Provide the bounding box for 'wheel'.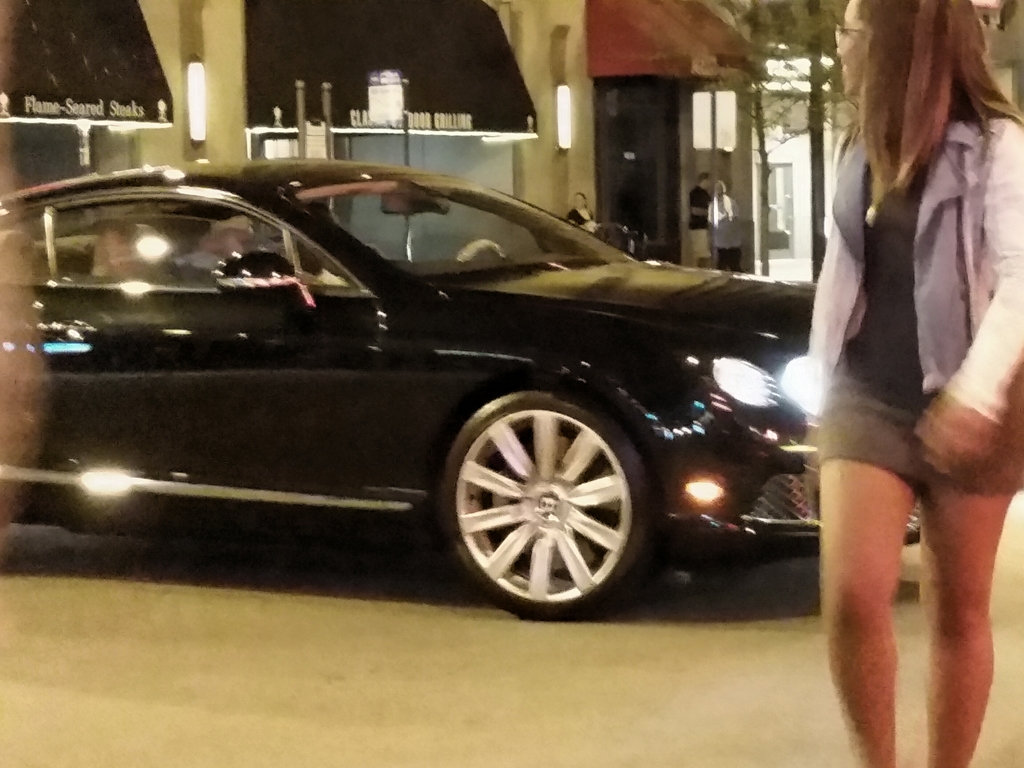
<bbox>436, 387, 647, 611</bbox>.
